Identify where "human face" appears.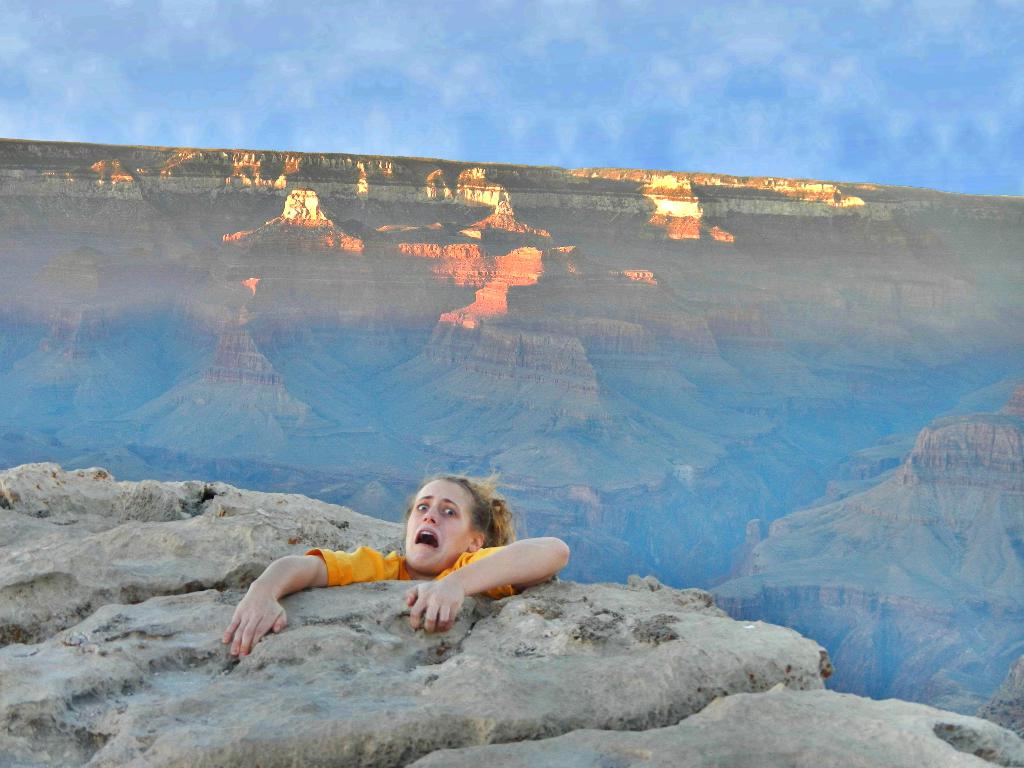
Appears at 394:474:483:576.
